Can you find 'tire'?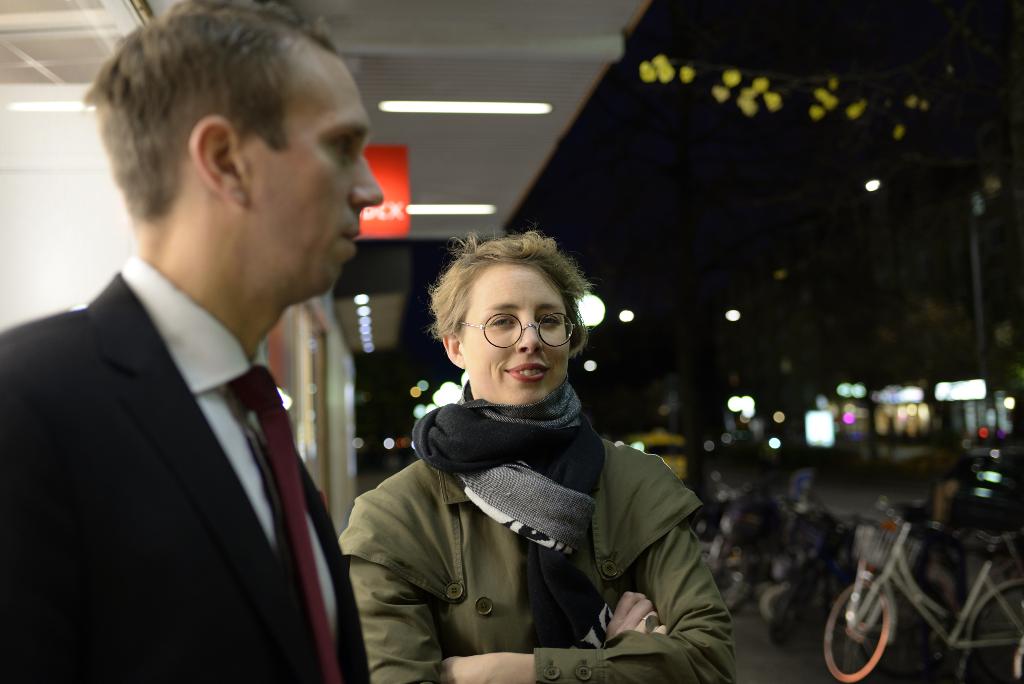
Yes, bounding box: box(963, 574, 1023, 683).
